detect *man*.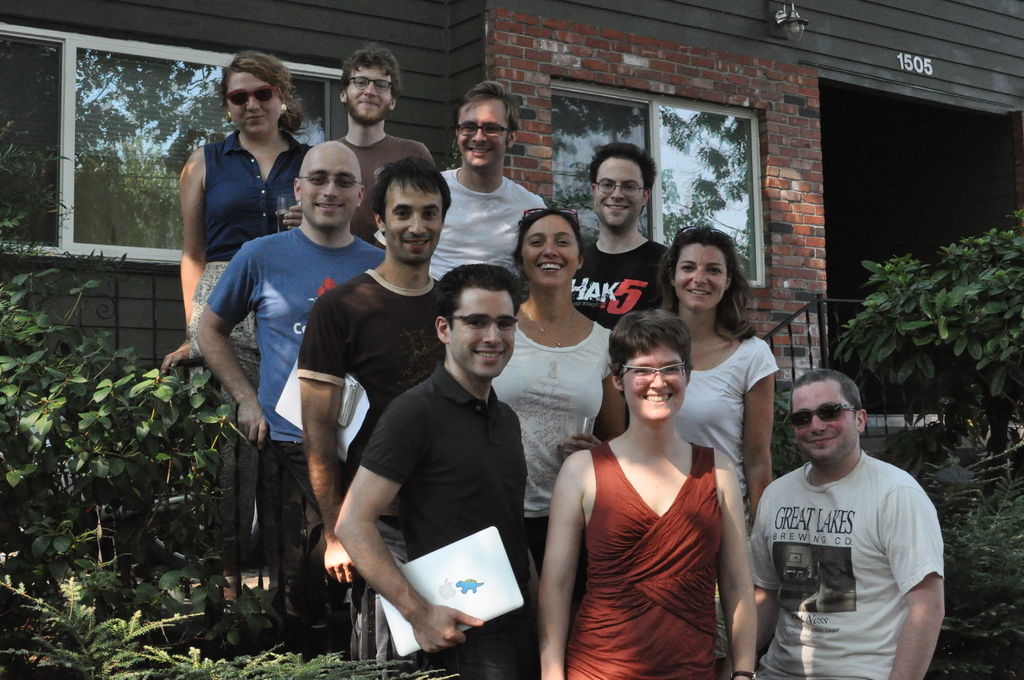
Detected at <region>332, 261, 538, 679</region>.
